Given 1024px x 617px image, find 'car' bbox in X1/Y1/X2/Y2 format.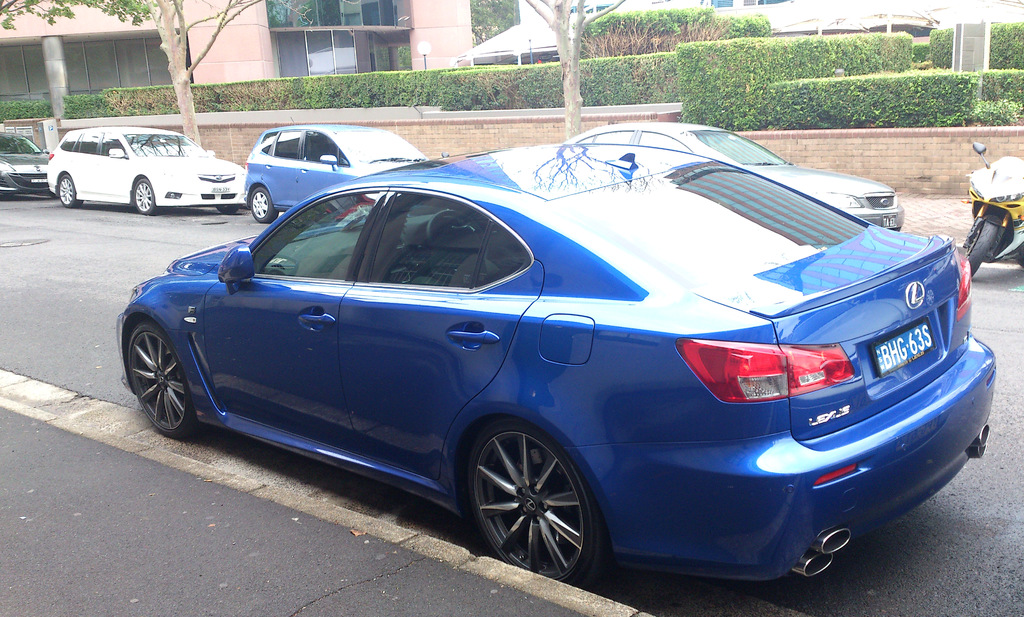
40/120/253/215.
